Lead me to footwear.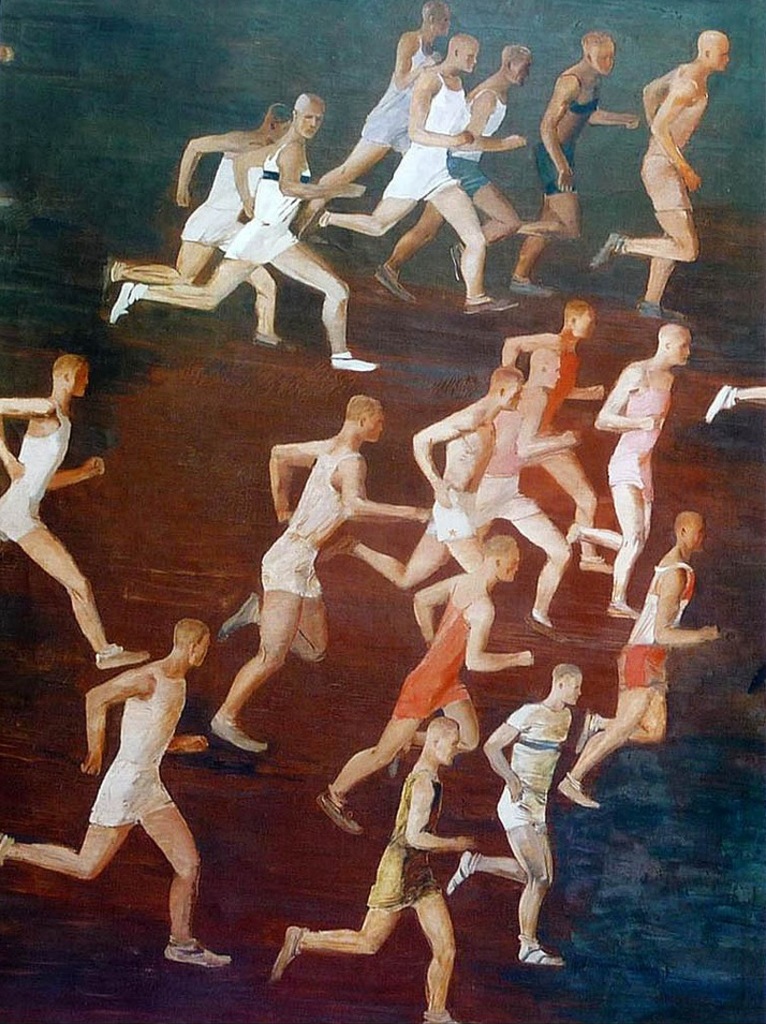
Lead to [left=705, top=376, right=737, bottom=421].
